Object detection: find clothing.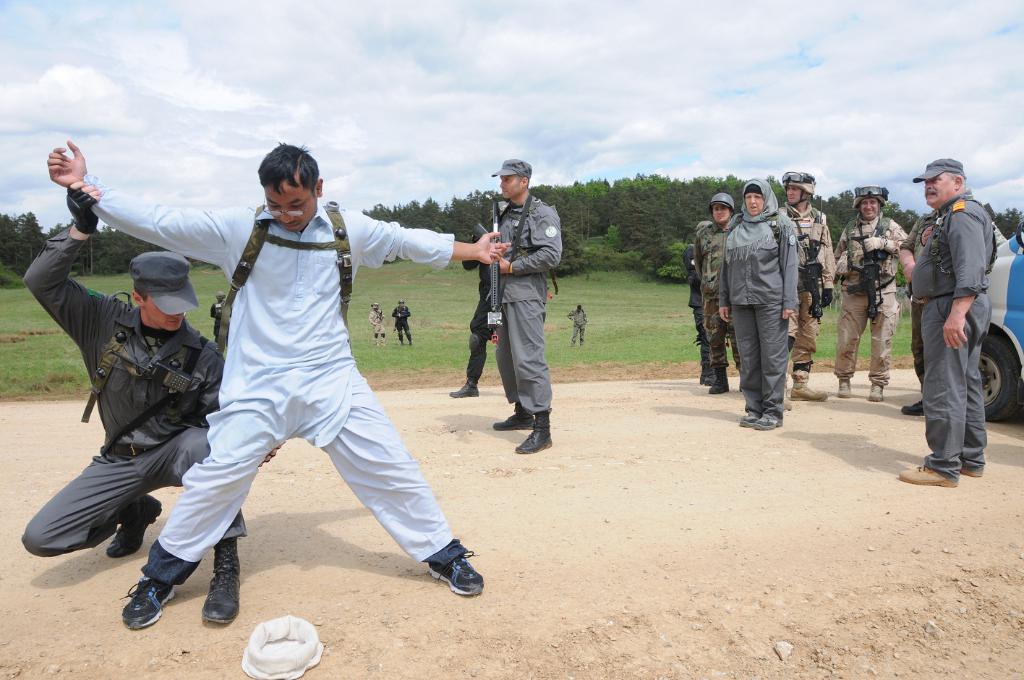
detection(842, 216, 905, 385).
